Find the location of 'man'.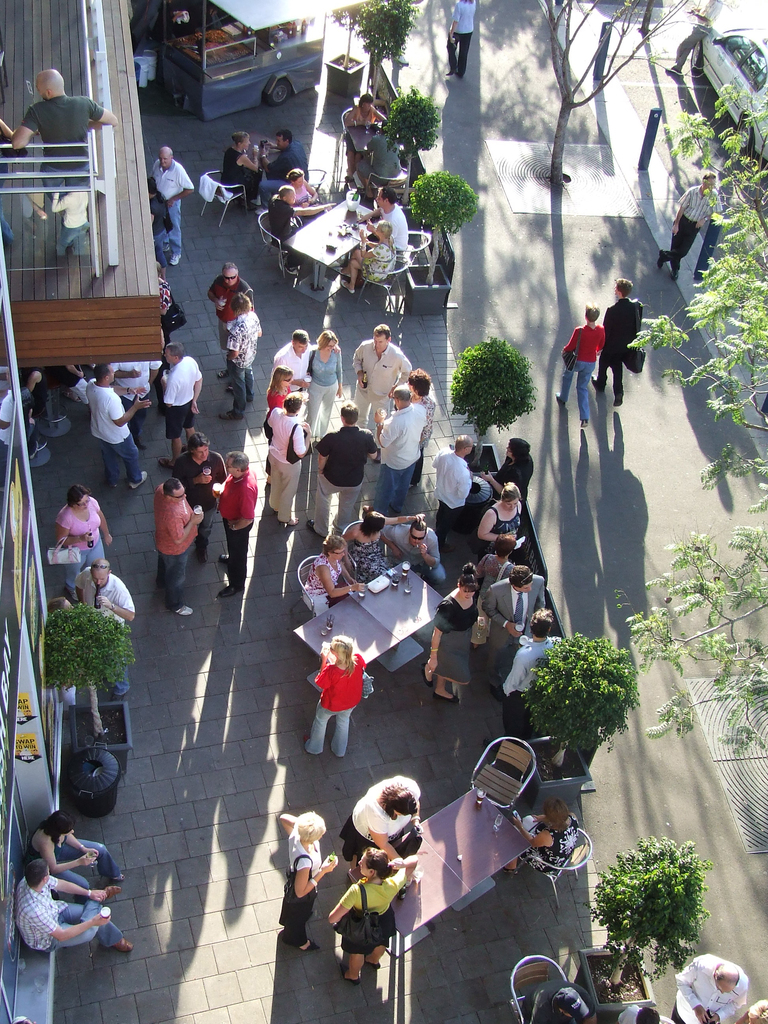
Location: 177,434,227,556.
